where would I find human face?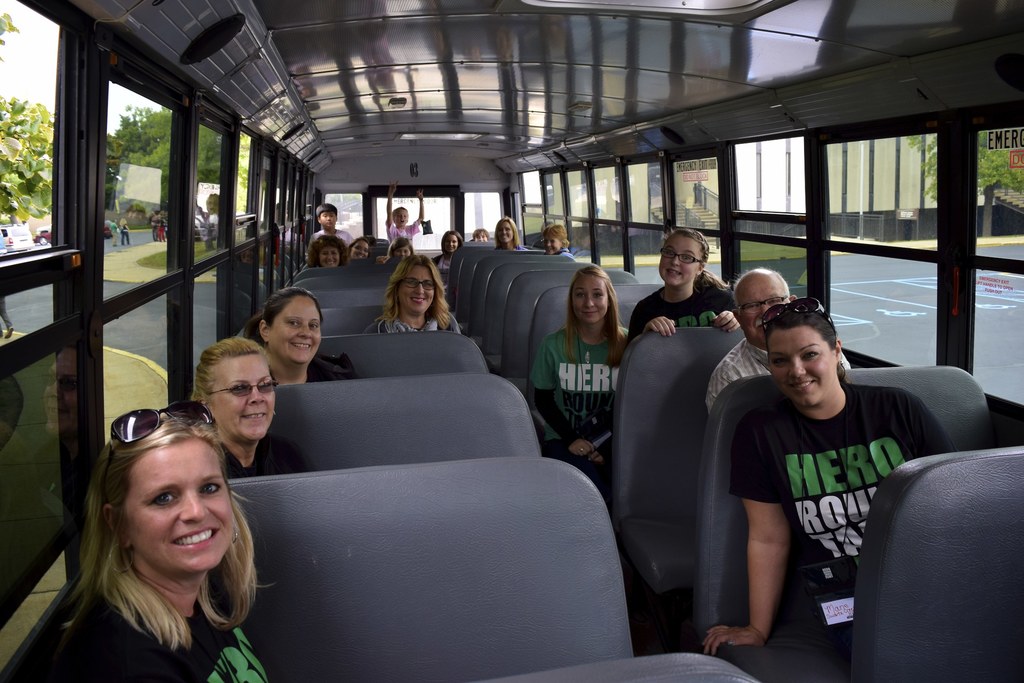
At x1=497, y1=222, x2=512, y2=242.
